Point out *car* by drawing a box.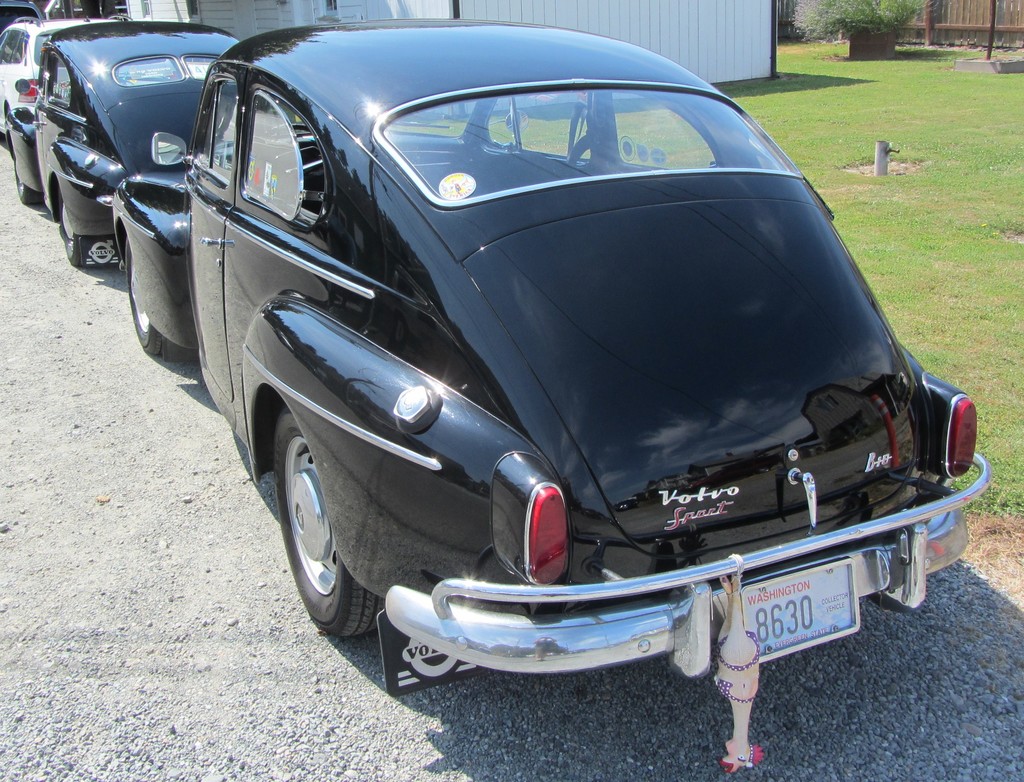
(0, 0, 41, 30).
